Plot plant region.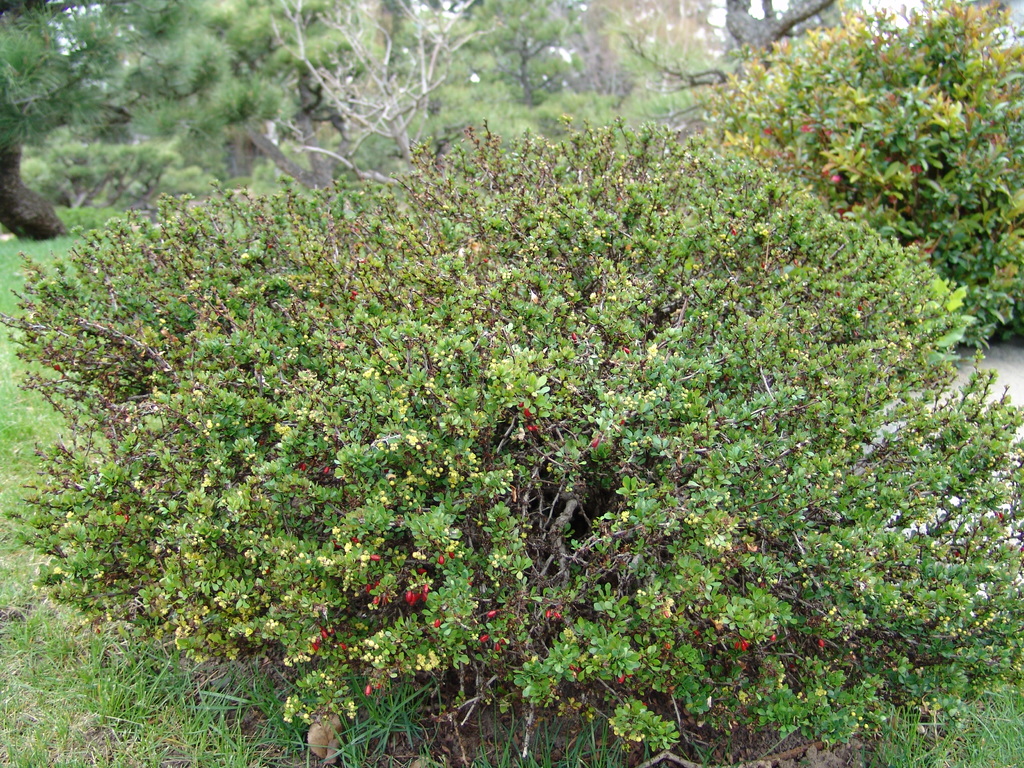
Plotted at detection(0, 637, 409, 767).
